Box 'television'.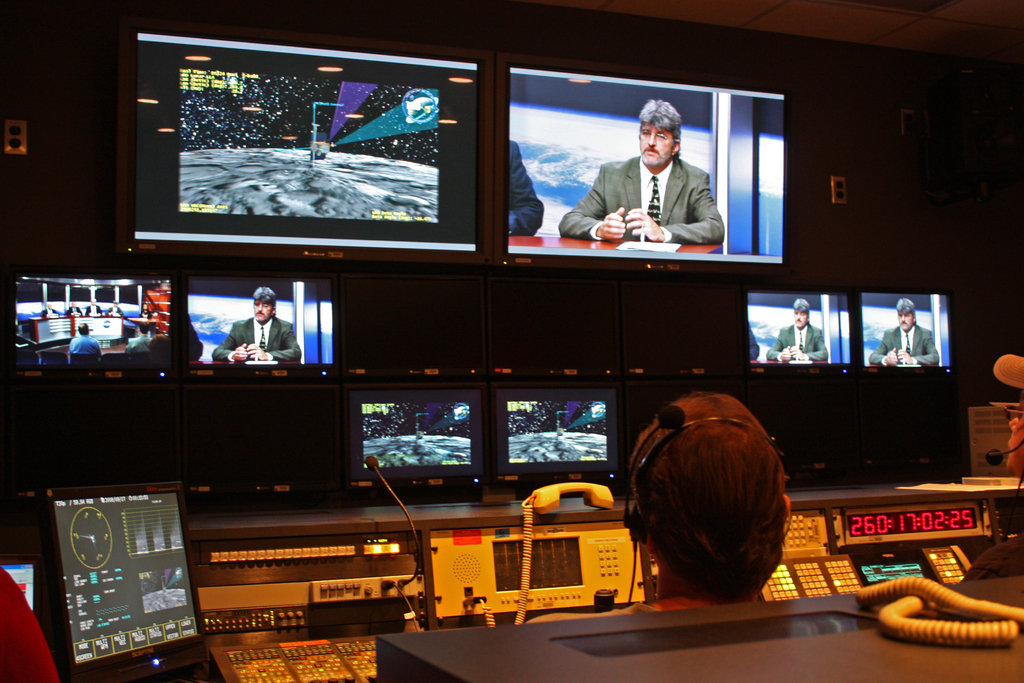
Rect(860, 274, 956, 373).
